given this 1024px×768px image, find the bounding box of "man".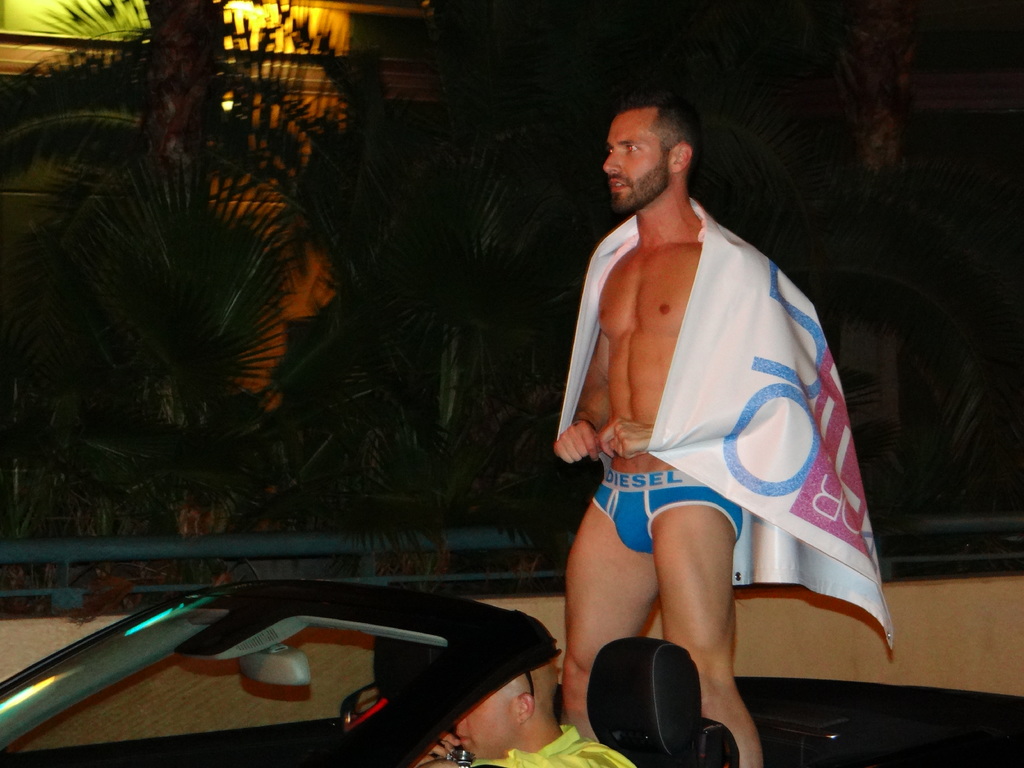
305:610:636:767.
